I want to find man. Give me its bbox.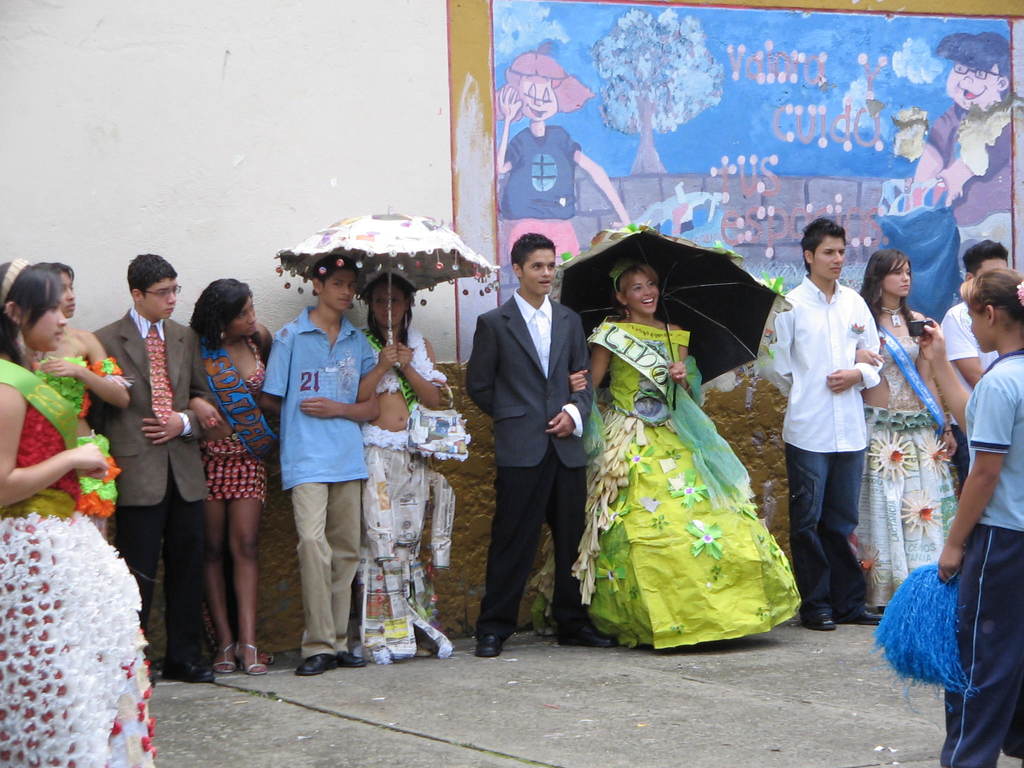
select_region(260, 258, 381, 675).
